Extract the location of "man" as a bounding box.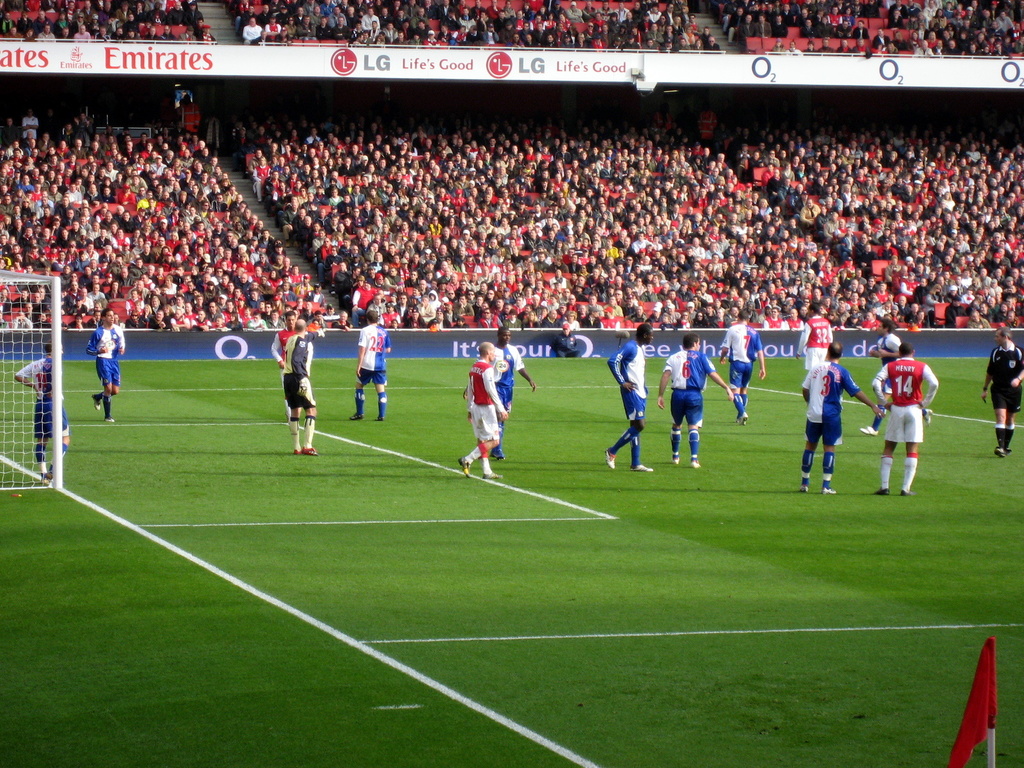
{"x1": 765, "y1": 170, "x2": 780, "y2": 204}.
